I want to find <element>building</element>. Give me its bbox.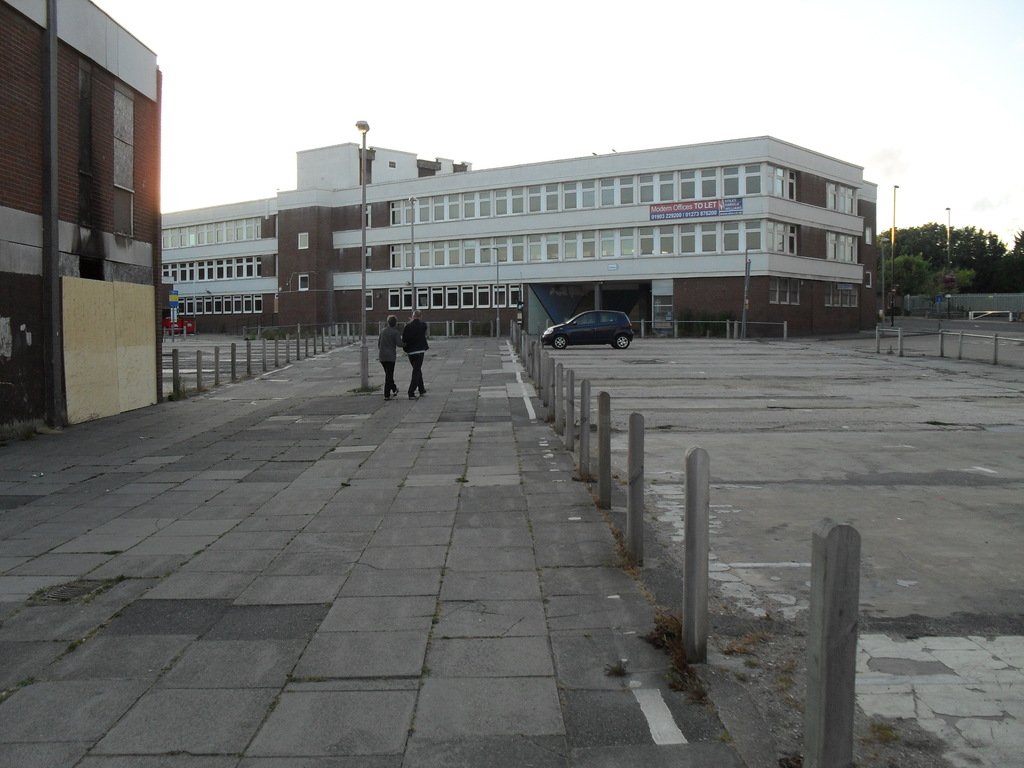
[0, 0, 169, 422].
